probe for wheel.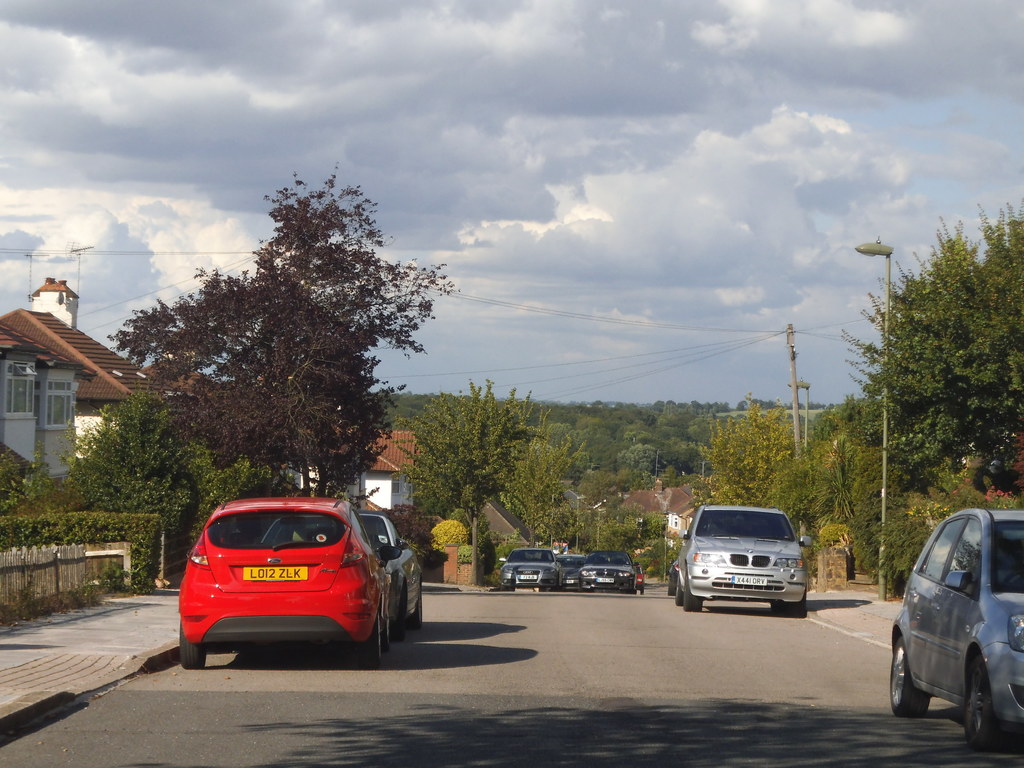
Probe result: {"x1": 681, "y1": 590, "x2": 700, "y2": 612}.
